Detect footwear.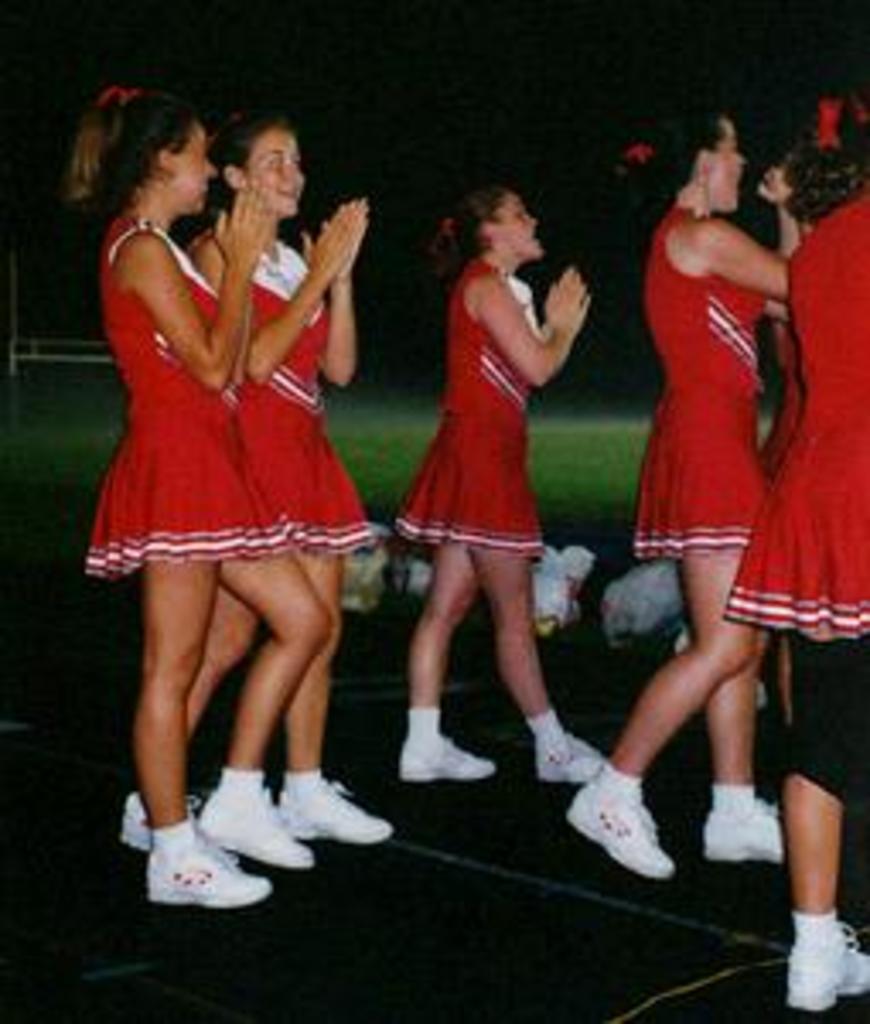
Detected at (x1=119, y1=795, x2=154, y2=853).
